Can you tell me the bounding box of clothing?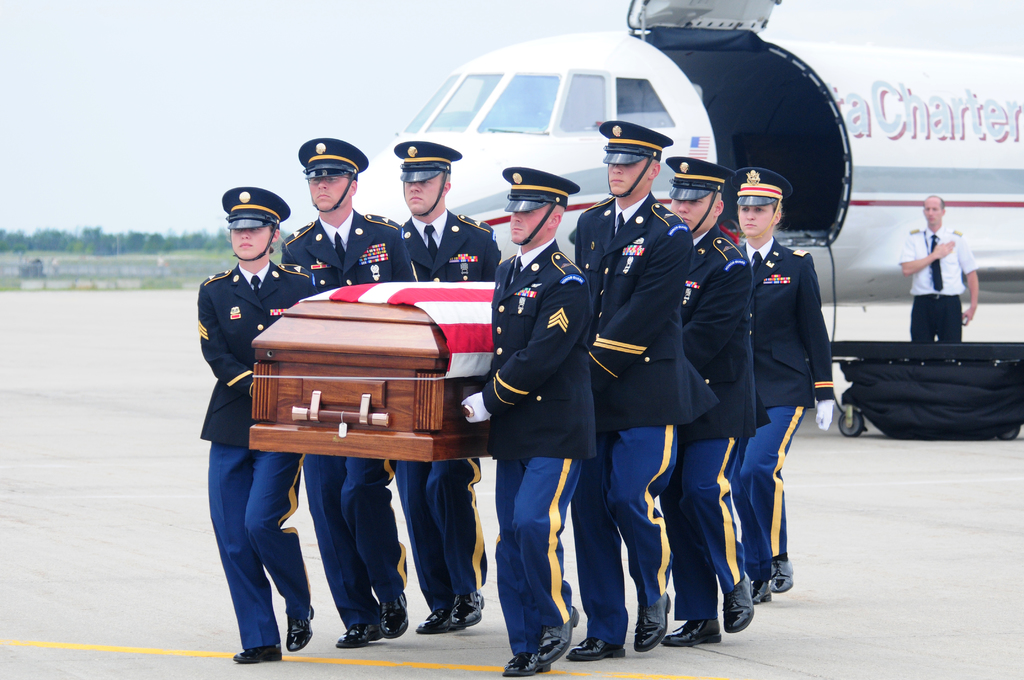
{"left": 486, "top": 243, "right": 595, "bottom": 655}.
